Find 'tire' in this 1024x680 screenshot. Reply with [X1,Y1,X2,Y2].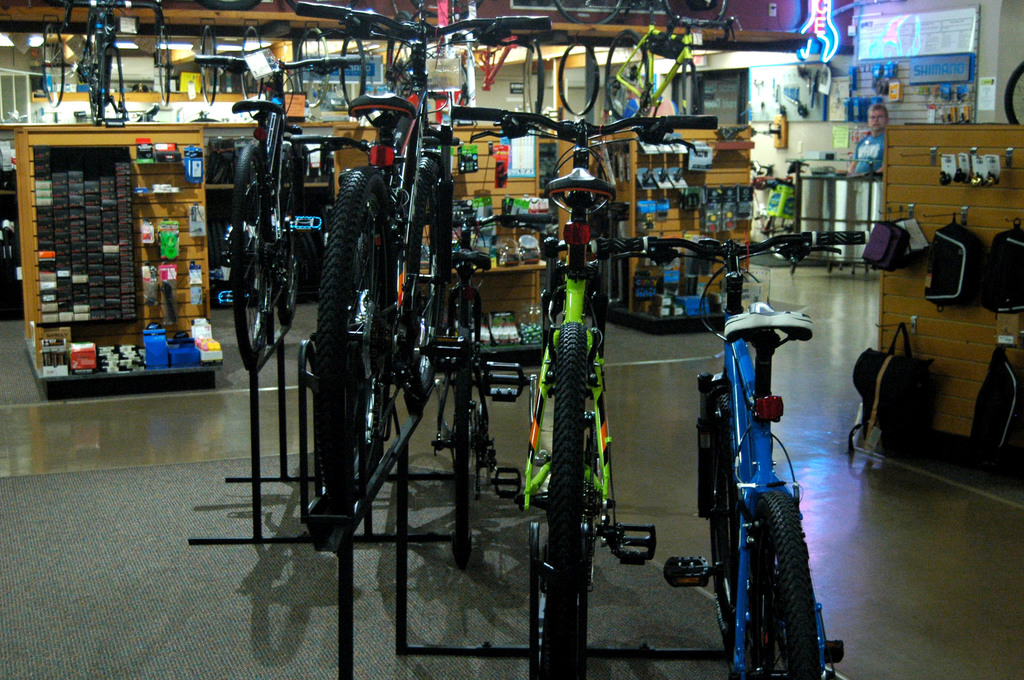
[605,28,650,119].
